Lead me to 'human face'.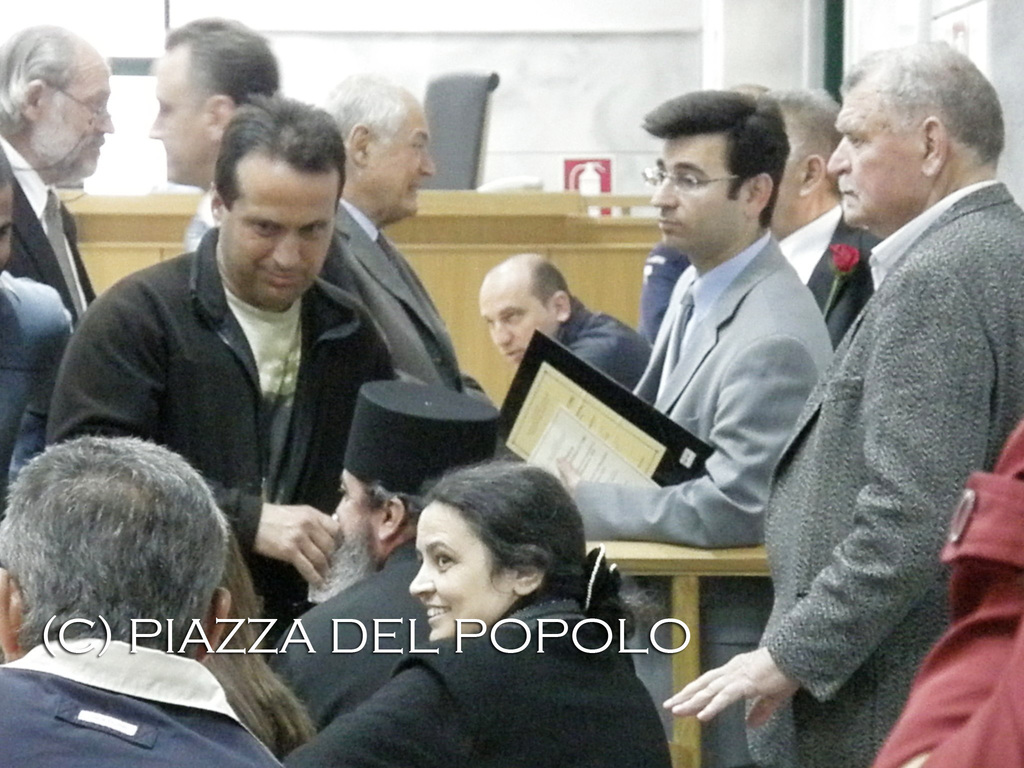
Lead to 826,83,920,230.
